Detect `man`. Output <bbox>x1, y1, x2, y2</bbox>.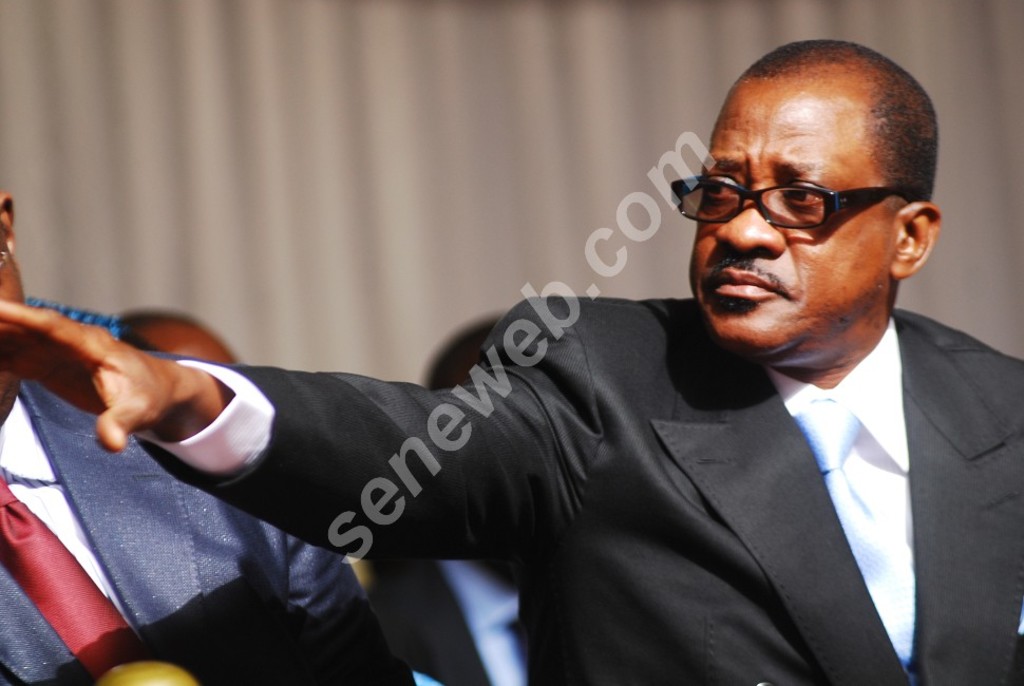
<bbox>56, 50, 999, 675</bbox>.
